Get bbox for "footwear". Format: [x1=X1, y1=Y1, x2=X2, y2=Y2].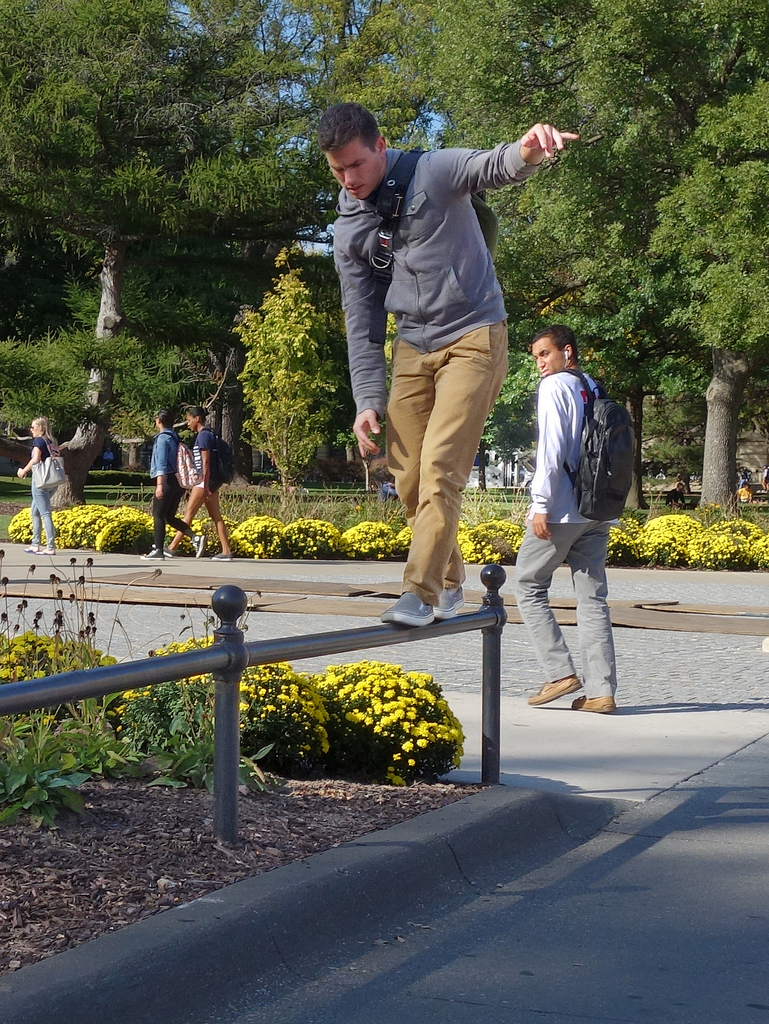
[x1=531, y1=666, x2=584, y2=701].
